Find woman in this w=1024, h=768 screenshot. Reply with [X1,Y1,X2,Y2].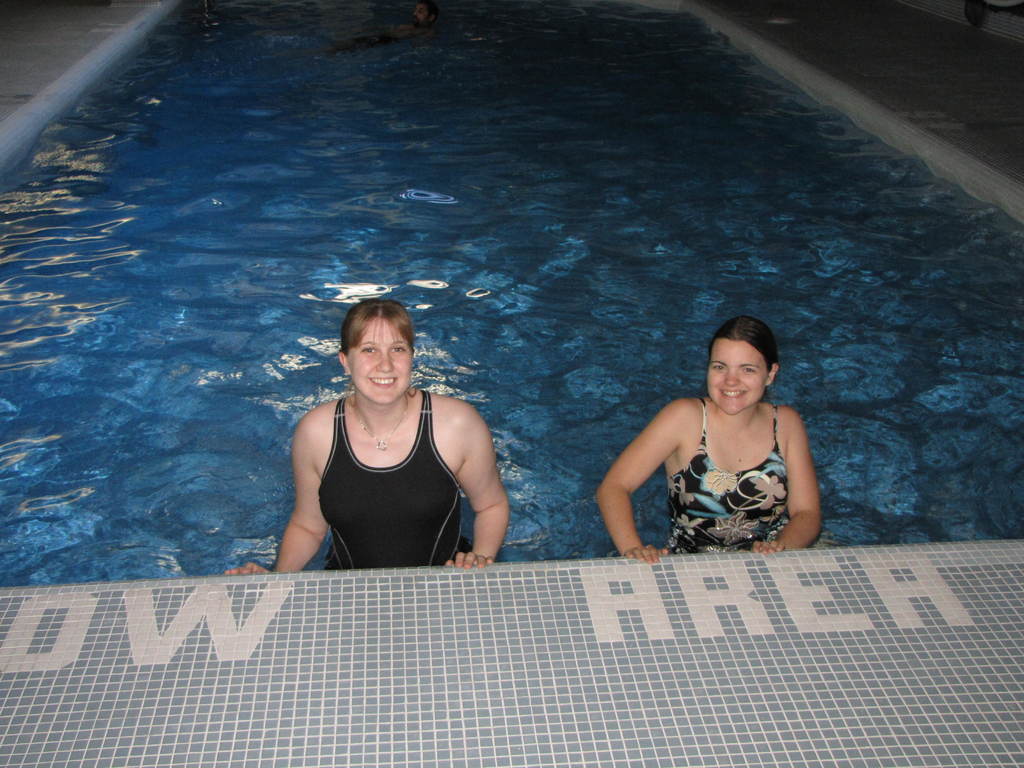
[605,301,829,560].
